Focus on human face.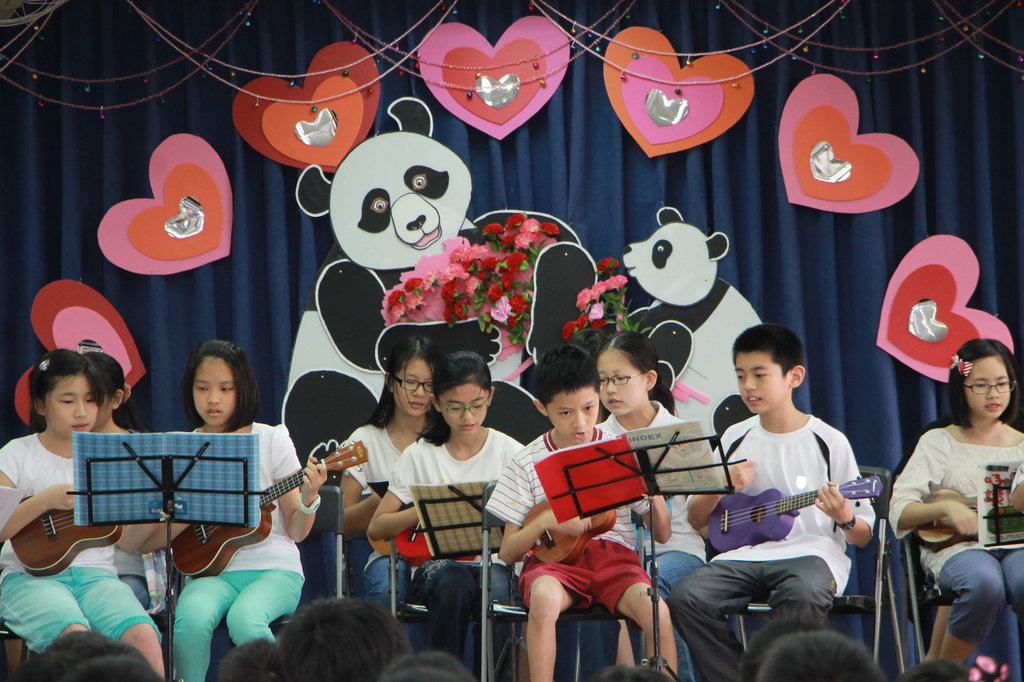
Focused at rect(38, 384, 100, 435).
